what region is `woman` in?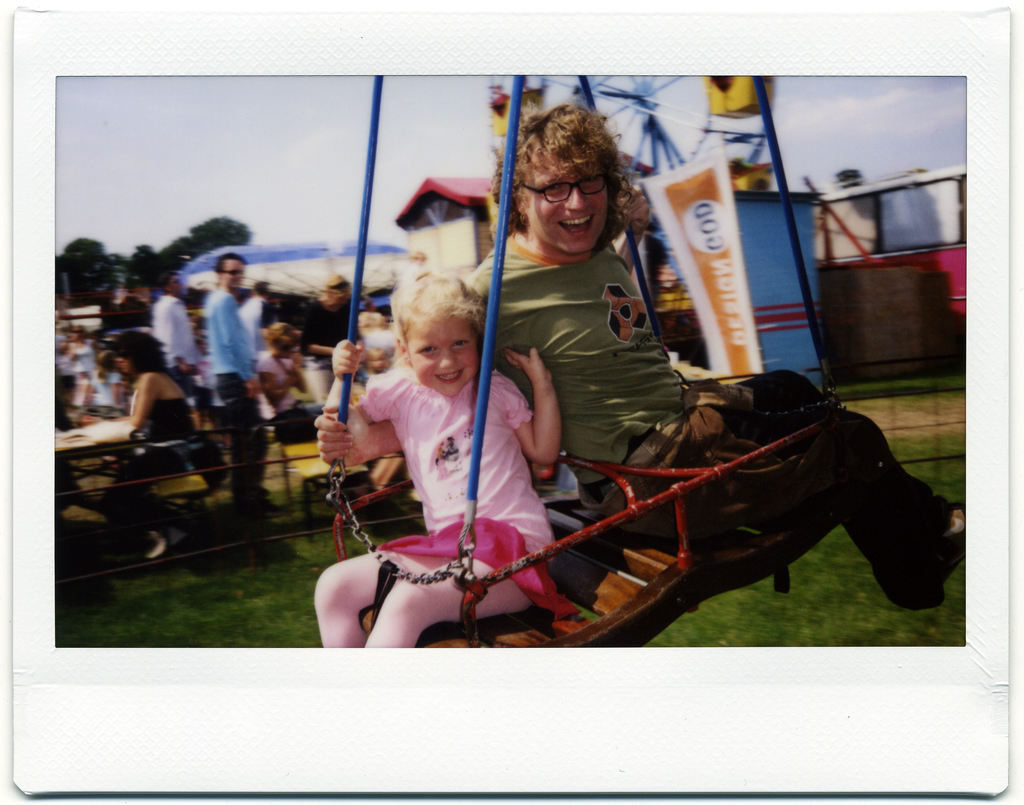
[294,269,367,405].
